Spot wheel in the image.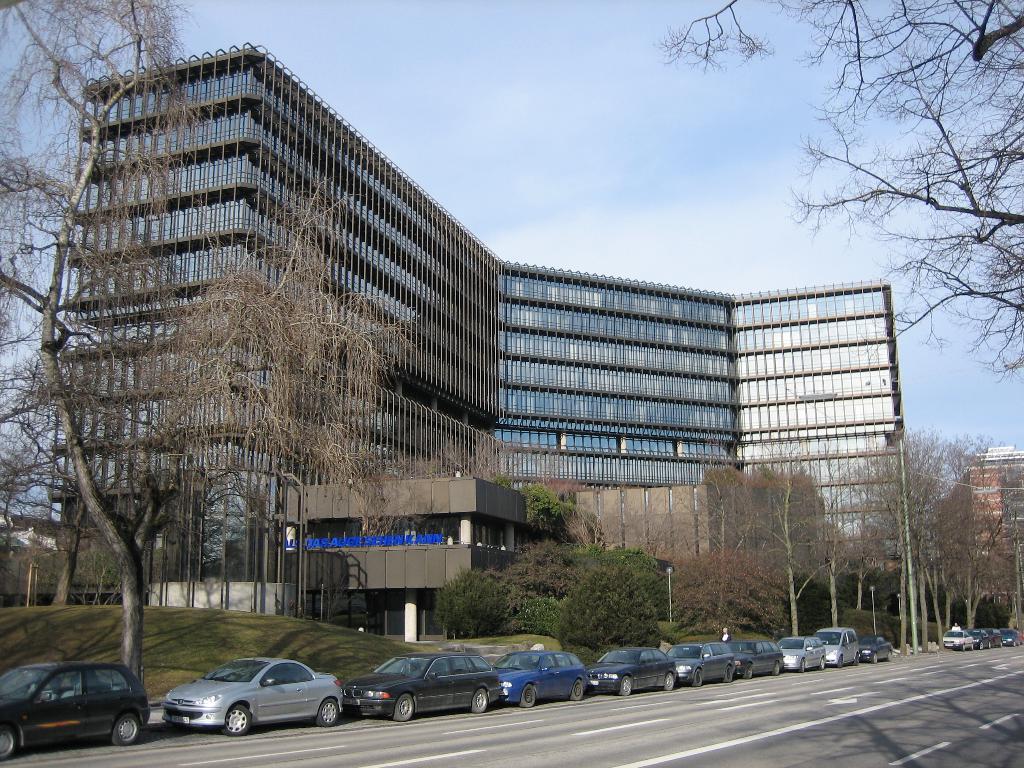
wheel found at {"left": 572, "top": 678, "right": 585, "bottom": 703}.
